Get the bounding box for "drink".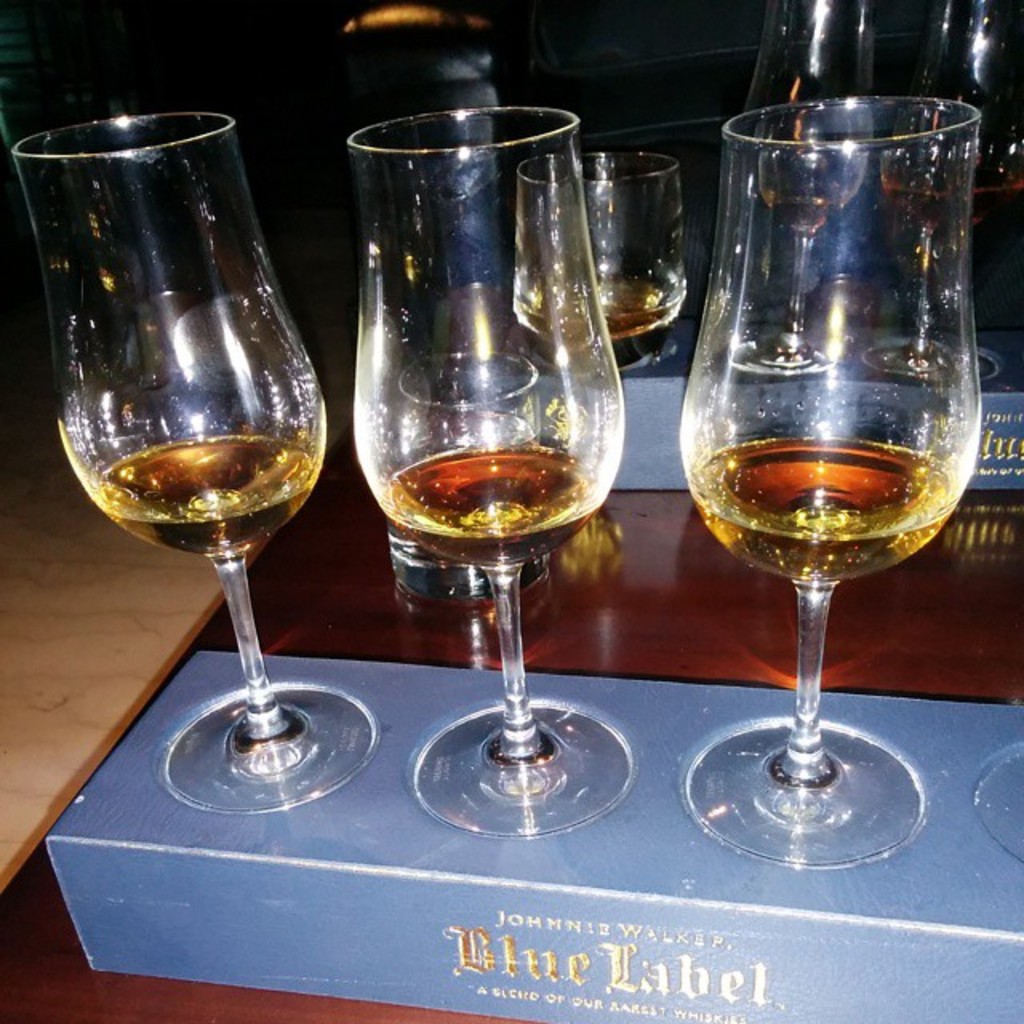
Rect(691, 430, 952, 594).
